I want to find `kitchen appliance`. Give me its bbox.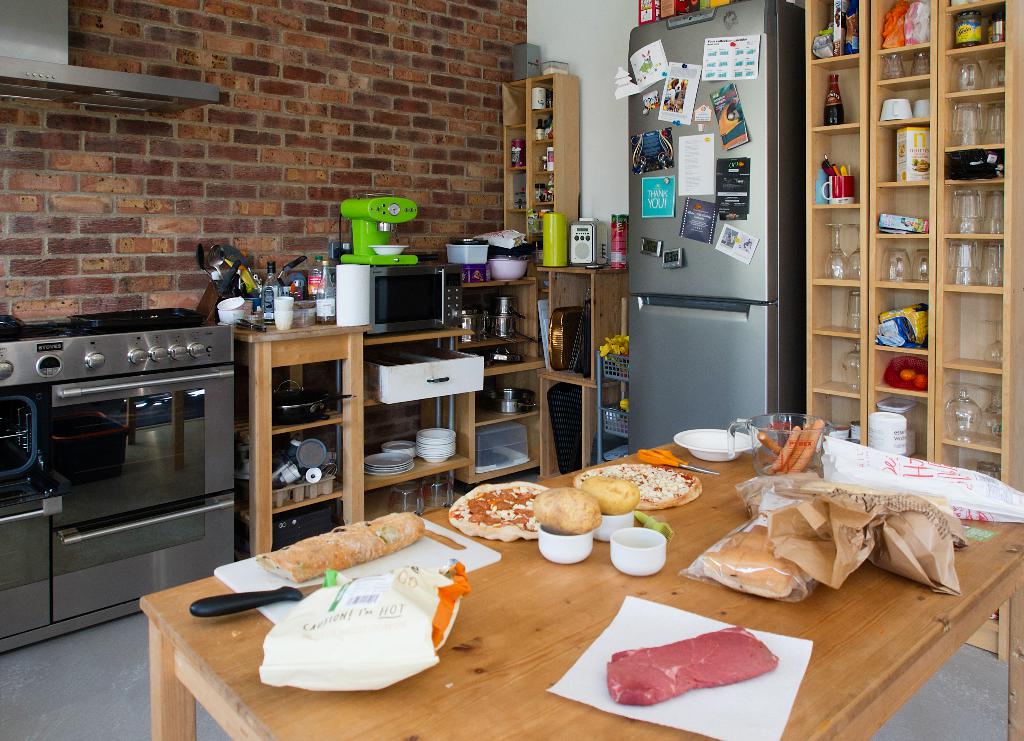
crop(915, 100, 931, 121).
